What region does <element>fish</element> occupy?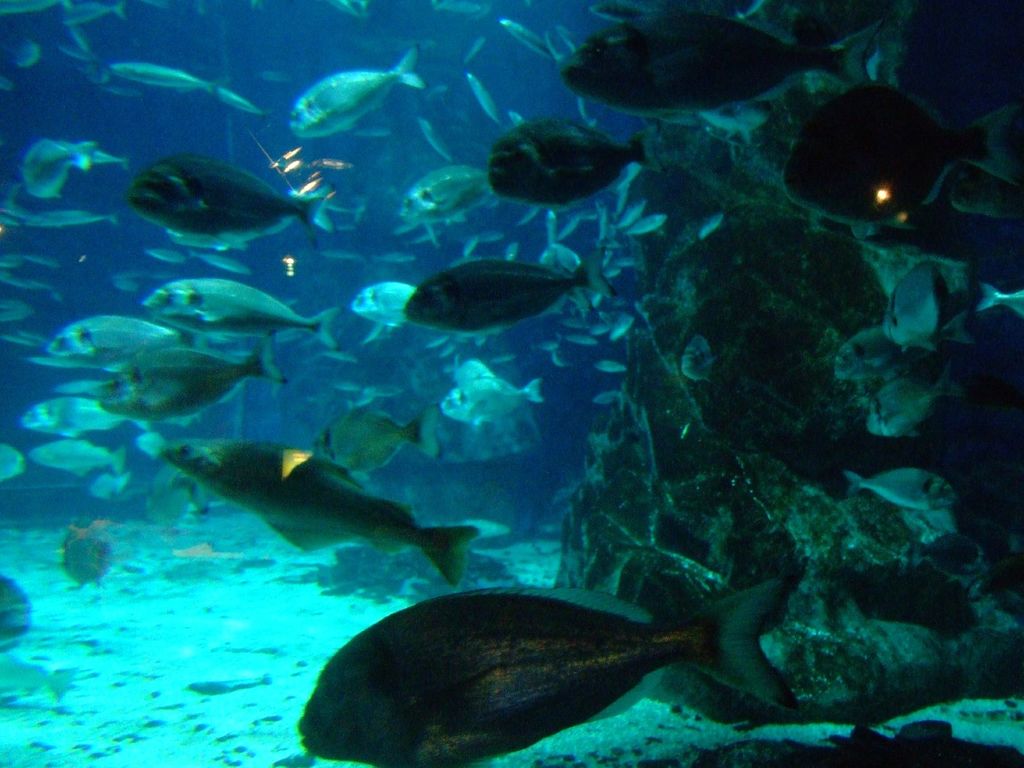
4 40 44 67.
